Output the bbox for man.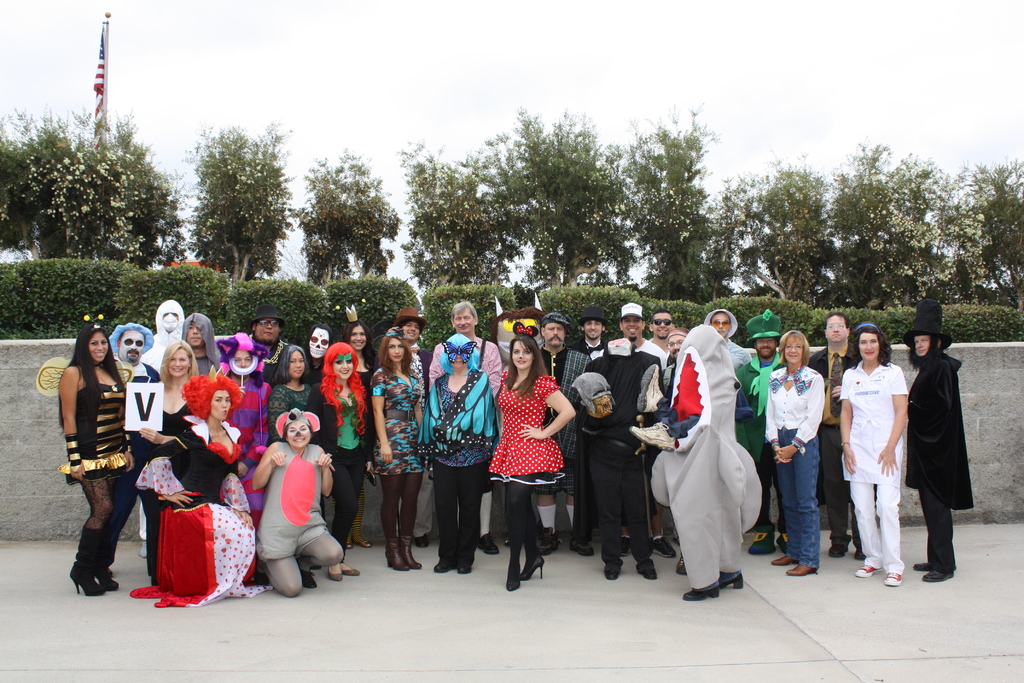
[596,300,673,559].
